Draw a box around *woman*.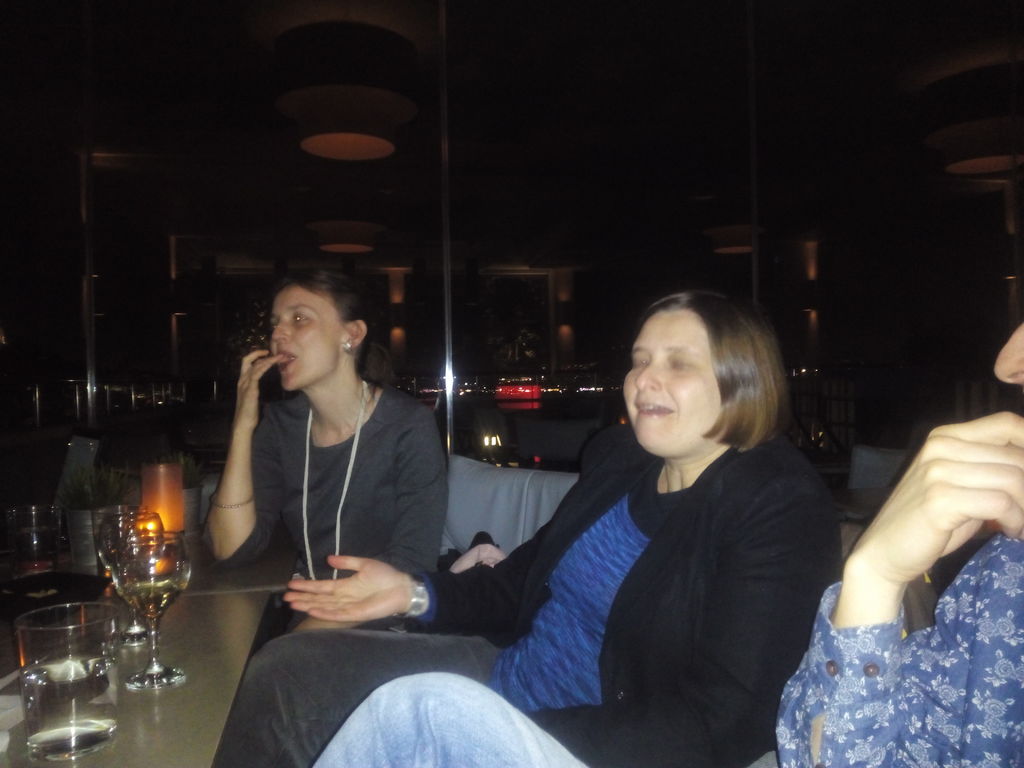
detection(200, 264, 454, 634).
